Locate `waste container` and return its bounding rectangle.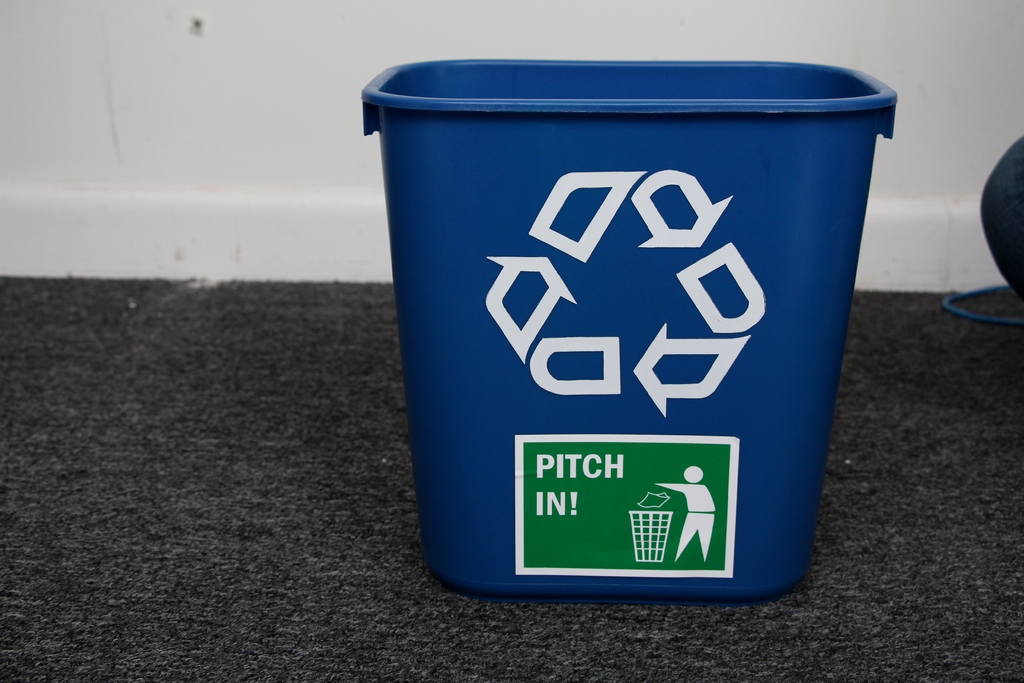
crop(361, 58, 893, 605).
